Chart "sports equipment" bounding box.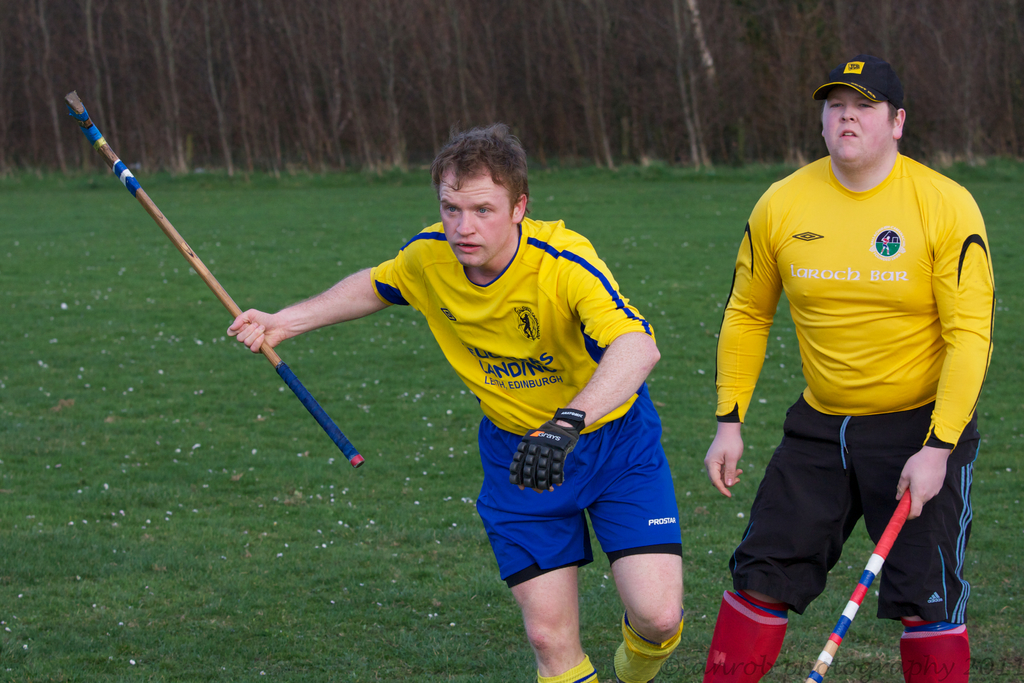
Charted: {"left": 507, "top": 407, "right": 589, "bottom": 490}.
